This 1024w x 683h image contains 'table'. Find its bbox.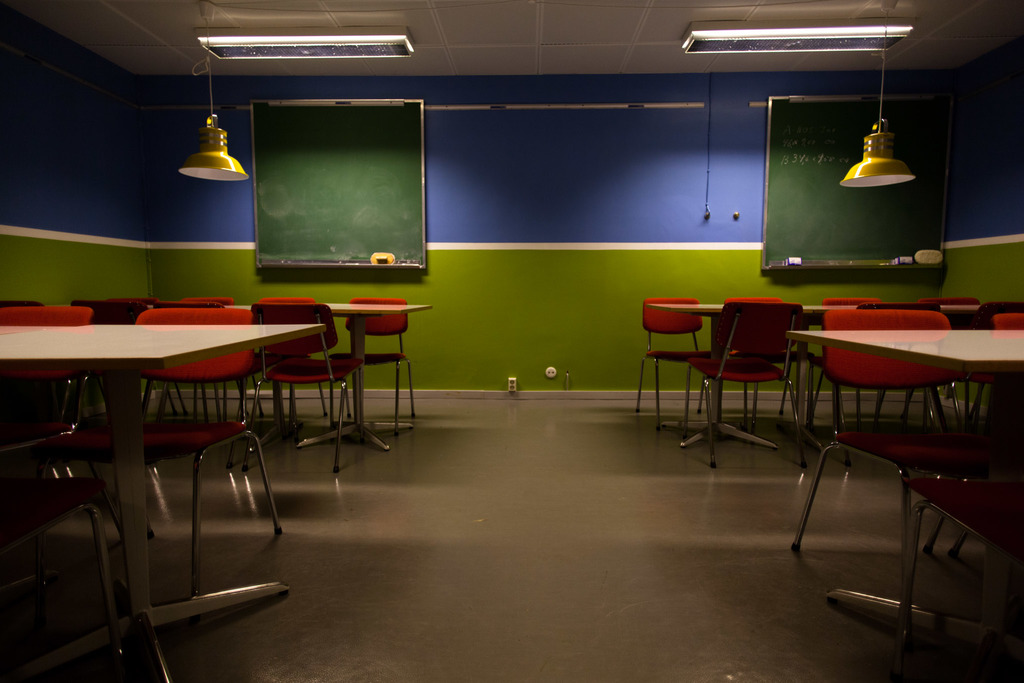
<box>646,299,858,449</box>.
